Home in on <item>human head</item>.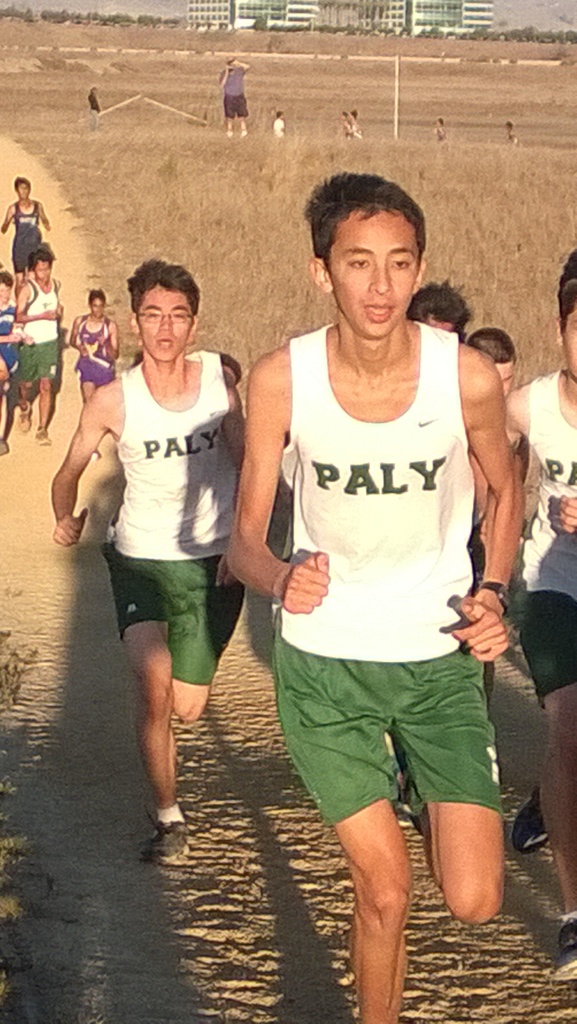
Homed in at [551, 246, 576, 378].
